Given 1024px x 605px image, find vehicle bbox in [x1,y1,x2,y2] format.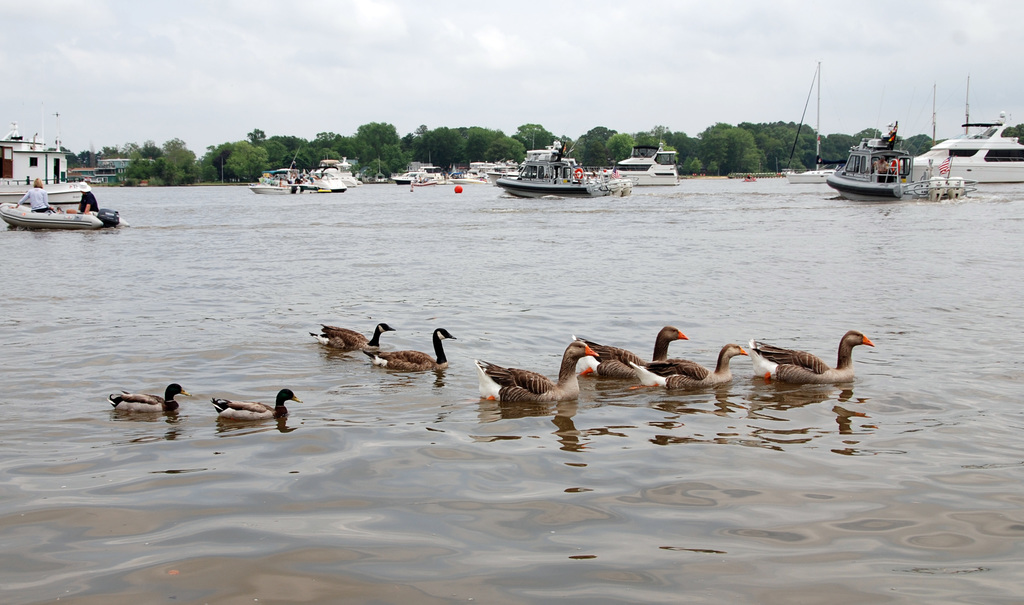
[246,143,330,198].
